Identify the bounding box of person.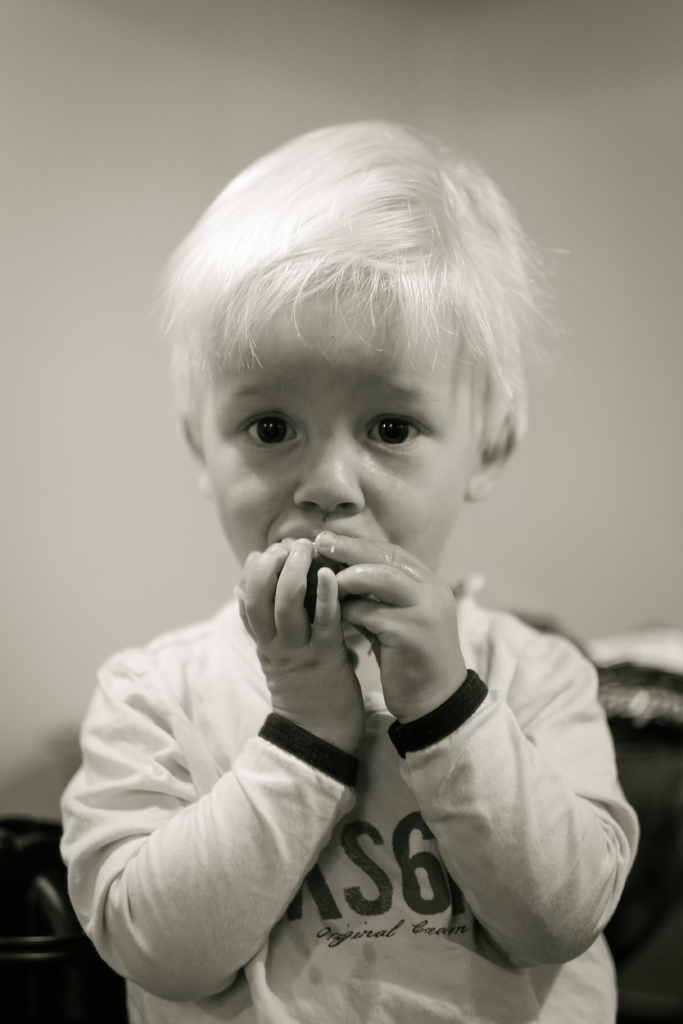
Rect(74, 121, 622, 1023).
